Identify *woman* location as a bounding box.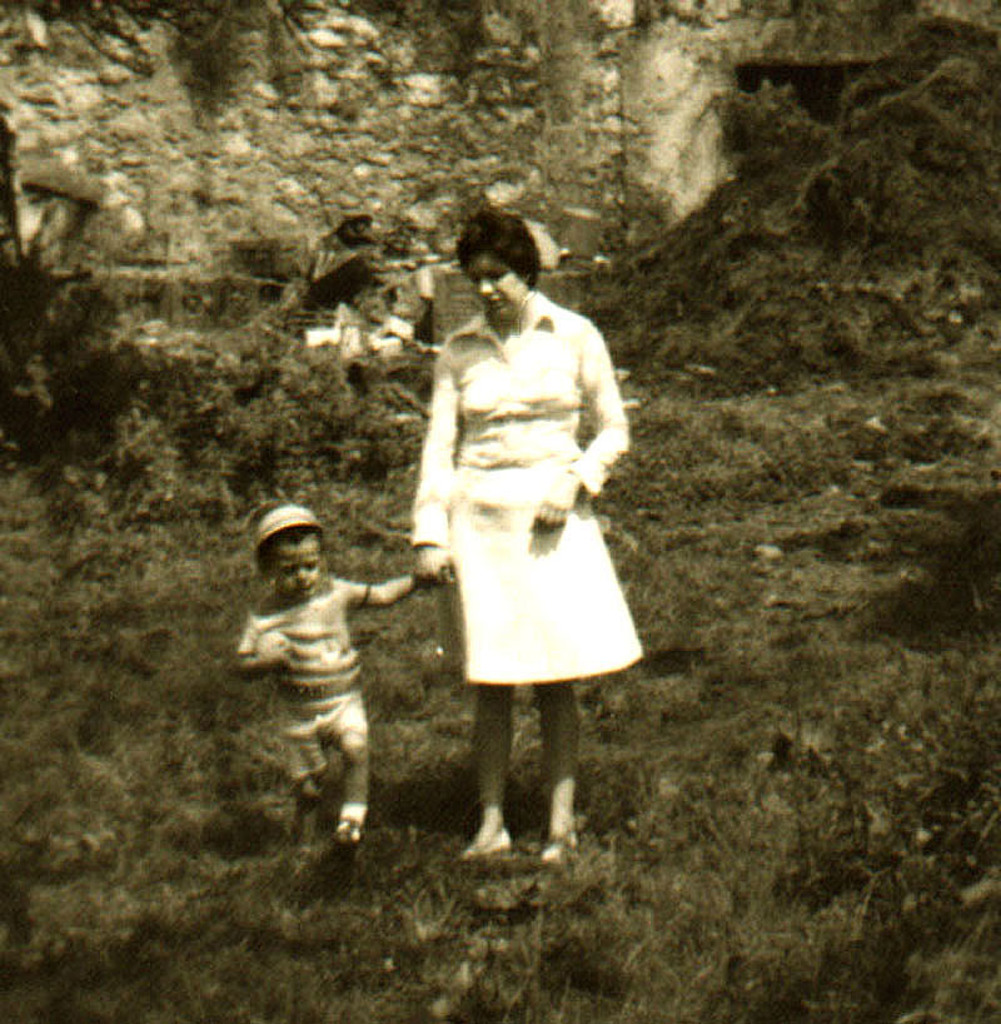
box=[385, 195, 644, 852].
